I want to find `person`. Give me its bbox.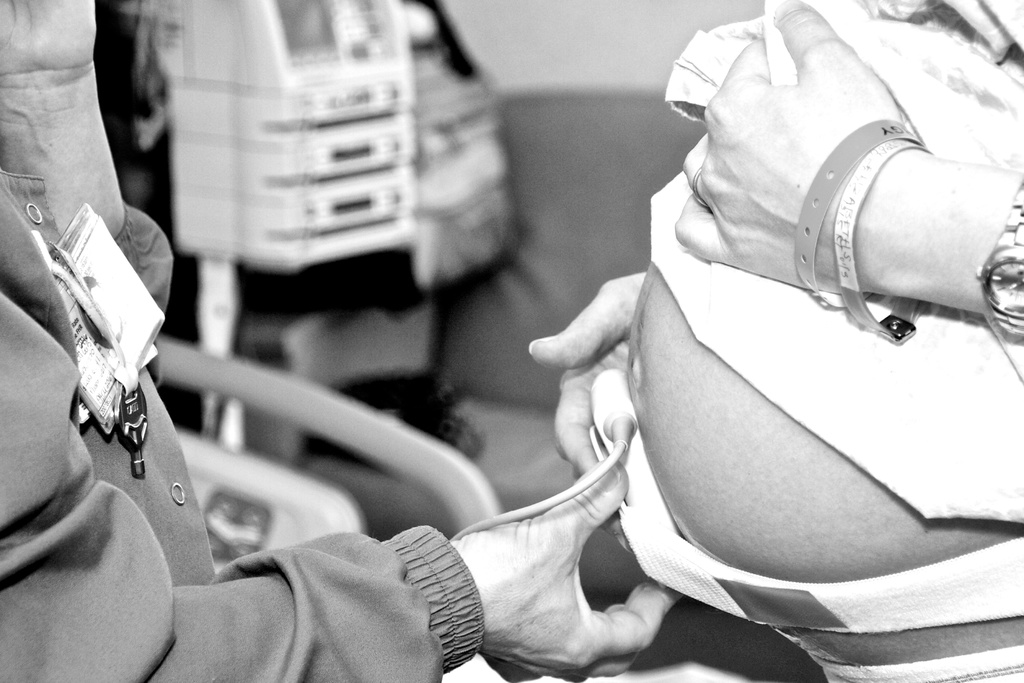
box(0, 0, 688, 682).
